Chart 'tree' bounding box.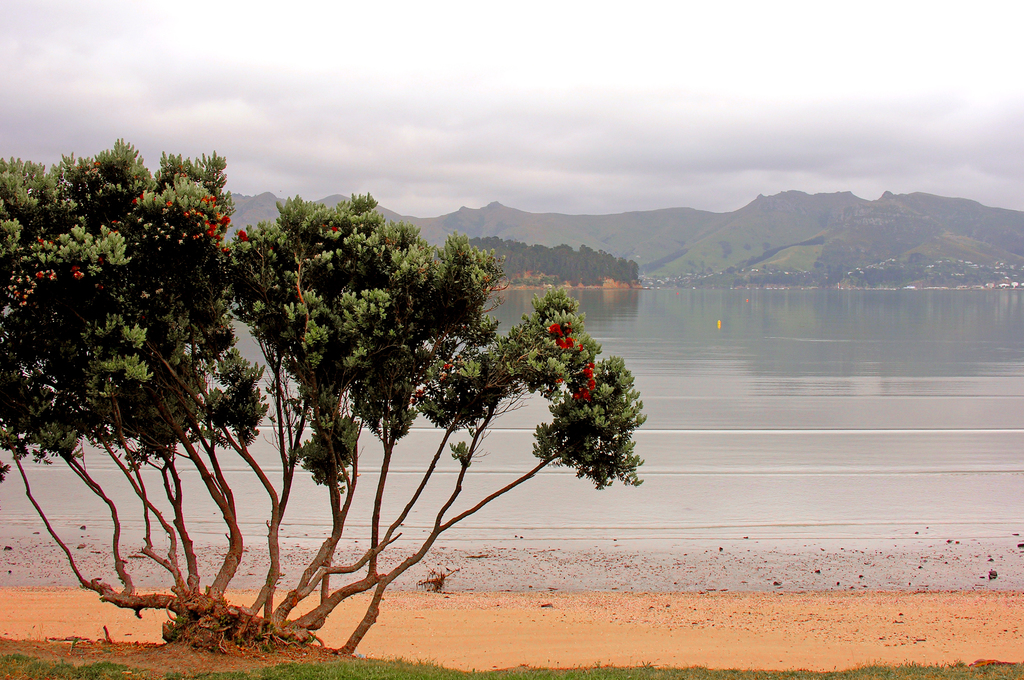
Charted: crop(35, 127, 696, 633).
